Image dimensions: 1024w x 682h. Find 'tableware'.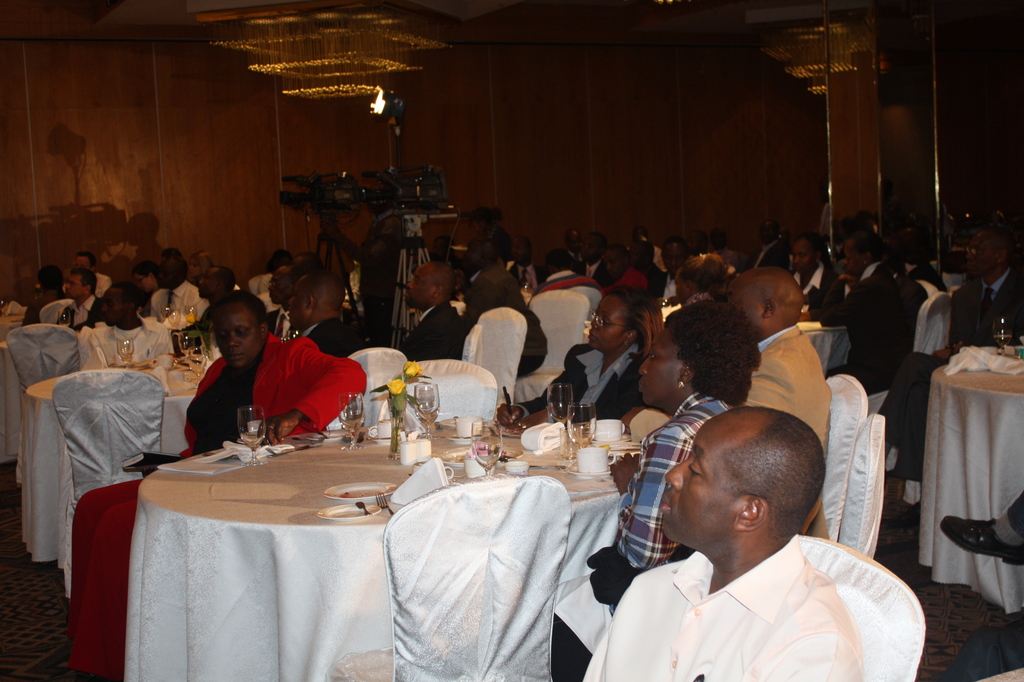
(463, 460, 489, 471).
